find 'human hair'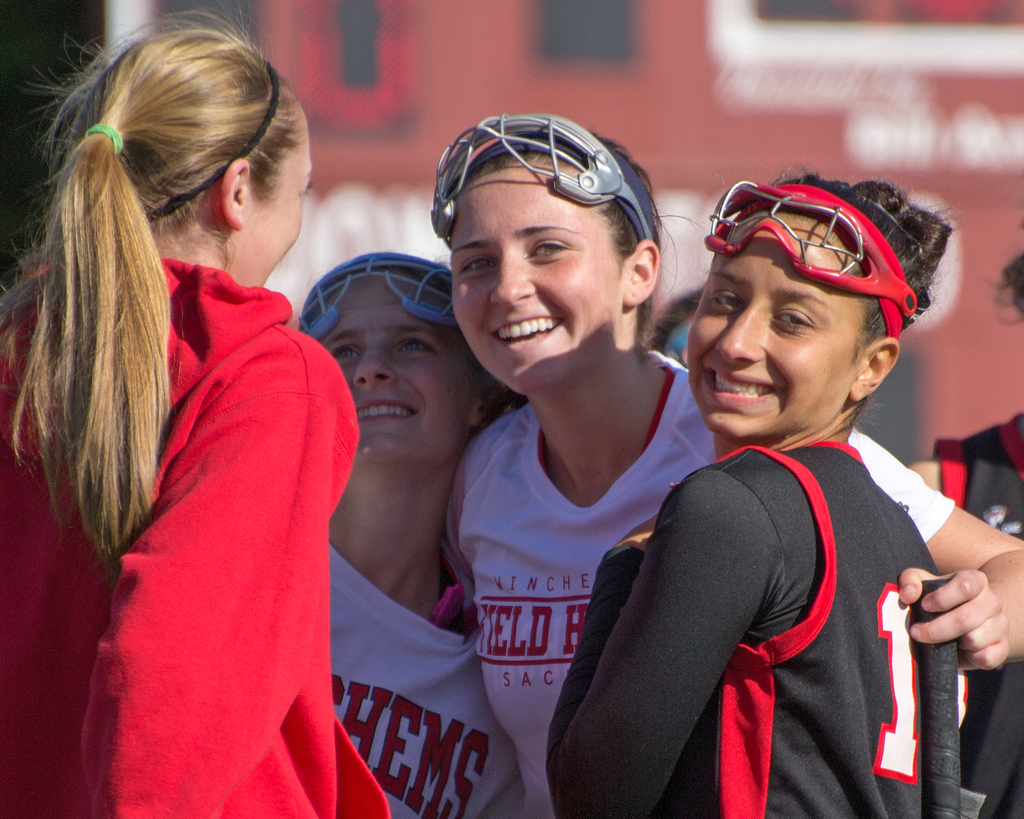
select_region(991, 241, 1023, 323)
